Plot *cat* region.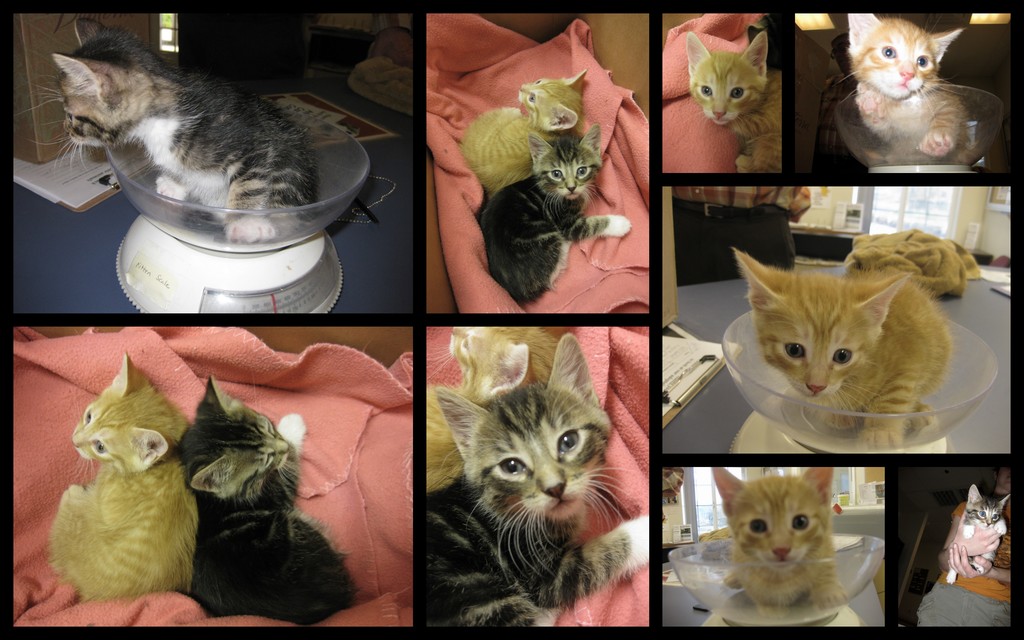
Plotted at 177:370:361:627.
